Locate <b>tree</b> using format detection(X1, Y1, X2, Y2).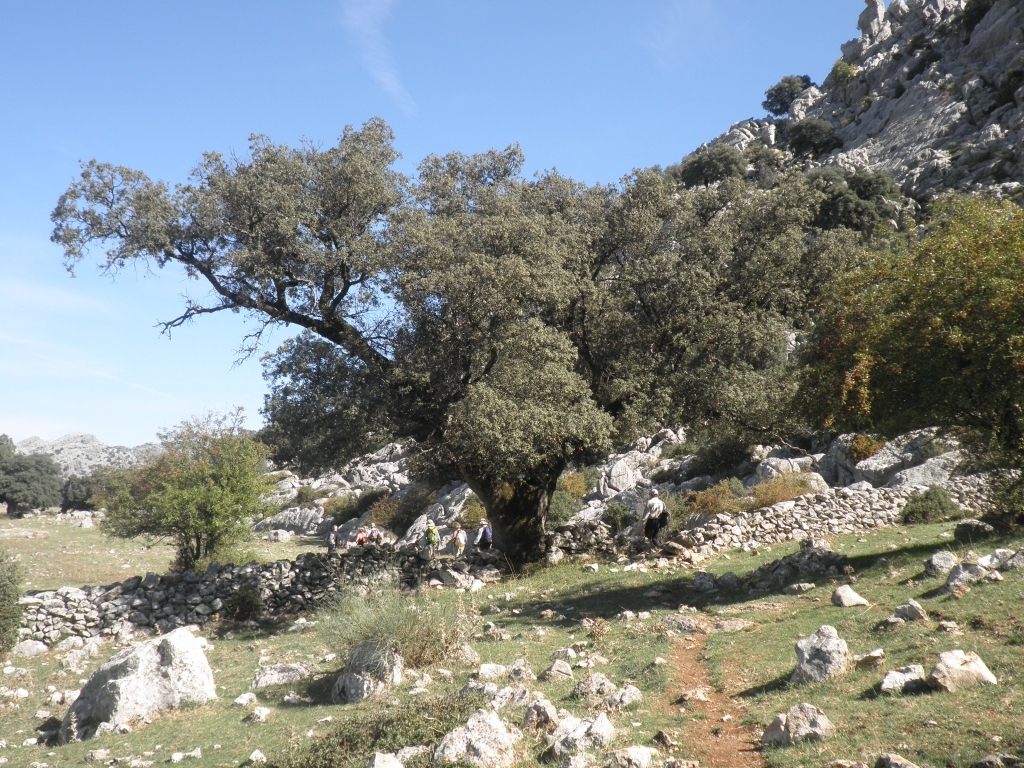
detection(726, 141, 907, 330).
